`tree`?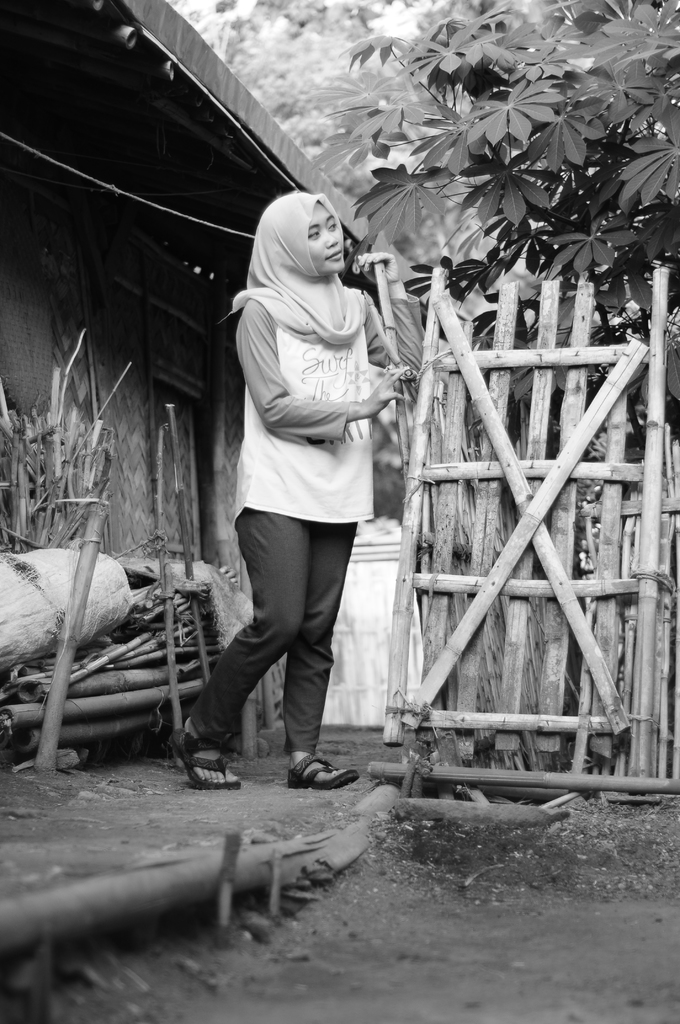
<box>312,0,679,477</box>
